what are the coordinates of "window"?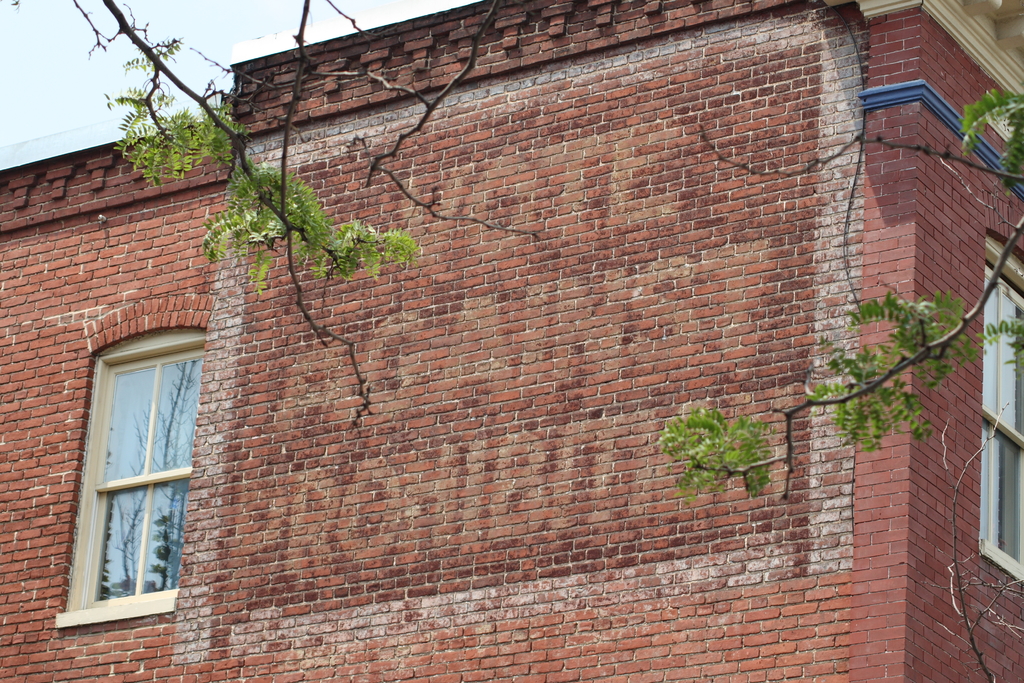
{"x1": 64, "y1": 301, "x2": 202, "y2": 651}.
